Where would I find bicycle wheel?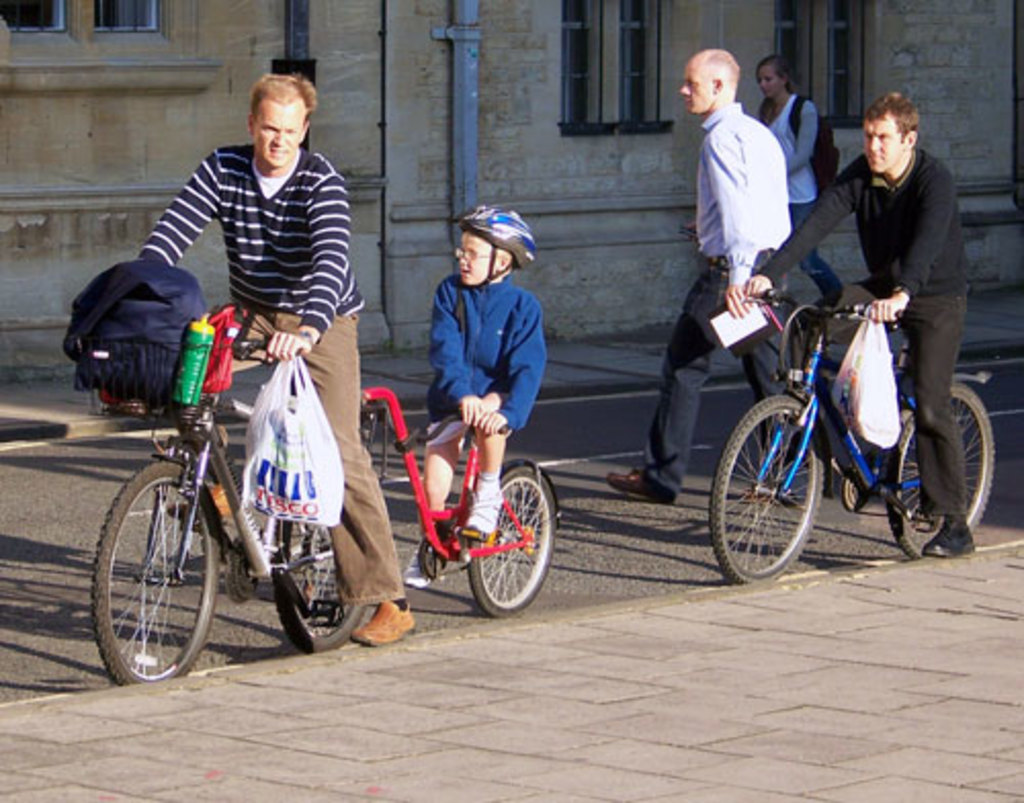
At {"left": 264, "top": 518, "right": 365, "bottom": 658}.
